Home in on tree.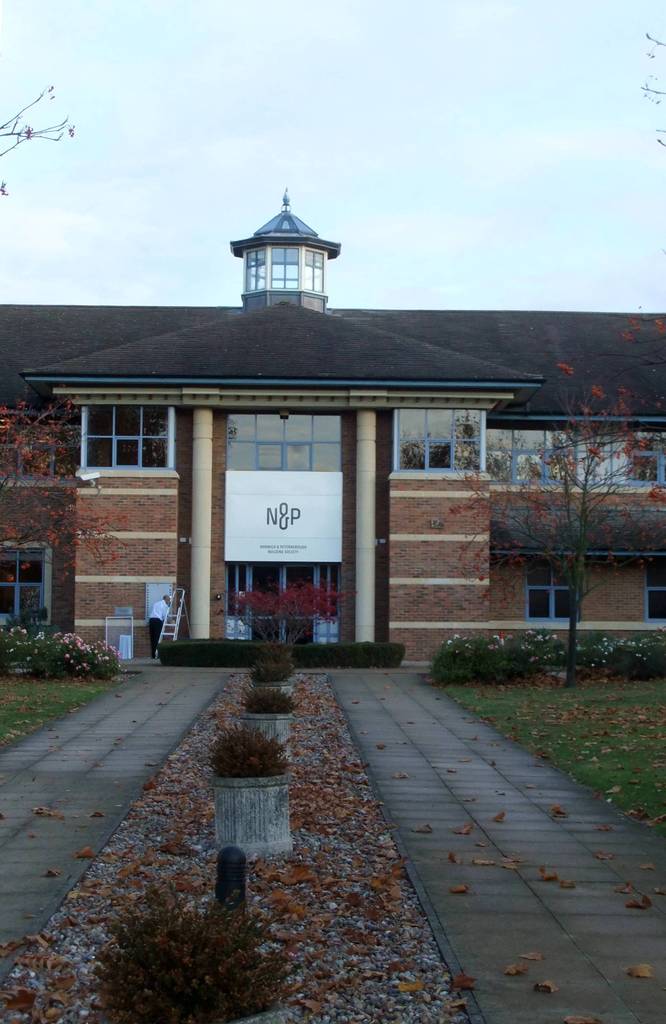
Homed in at [x1=0, y1=81, x2=79, y2=195].
